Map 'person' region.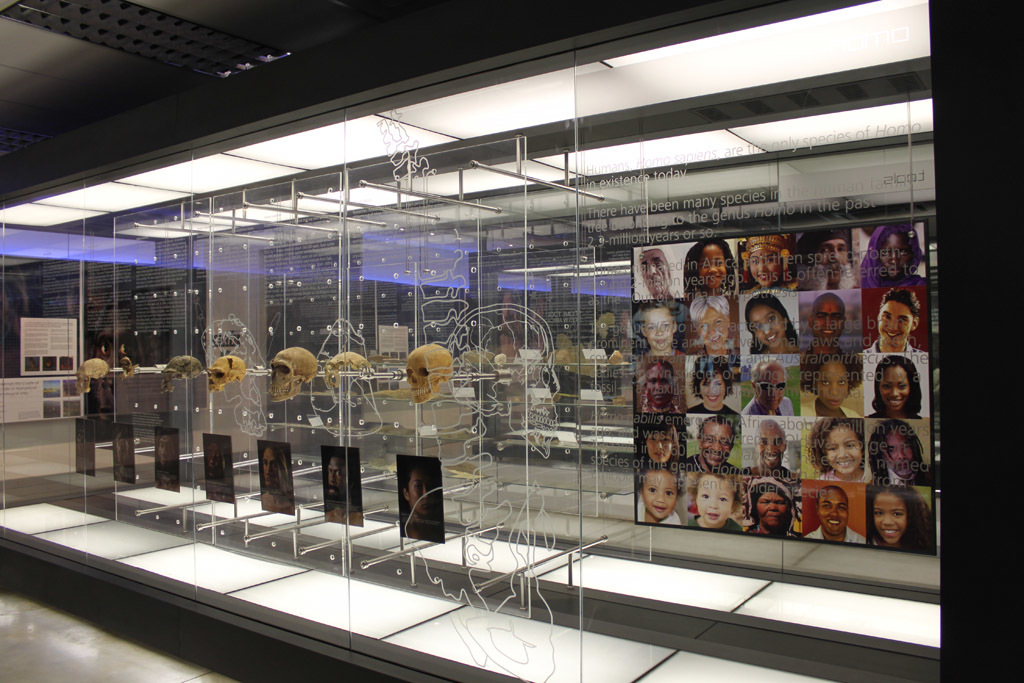
Mapped to [739,228,786,288].
